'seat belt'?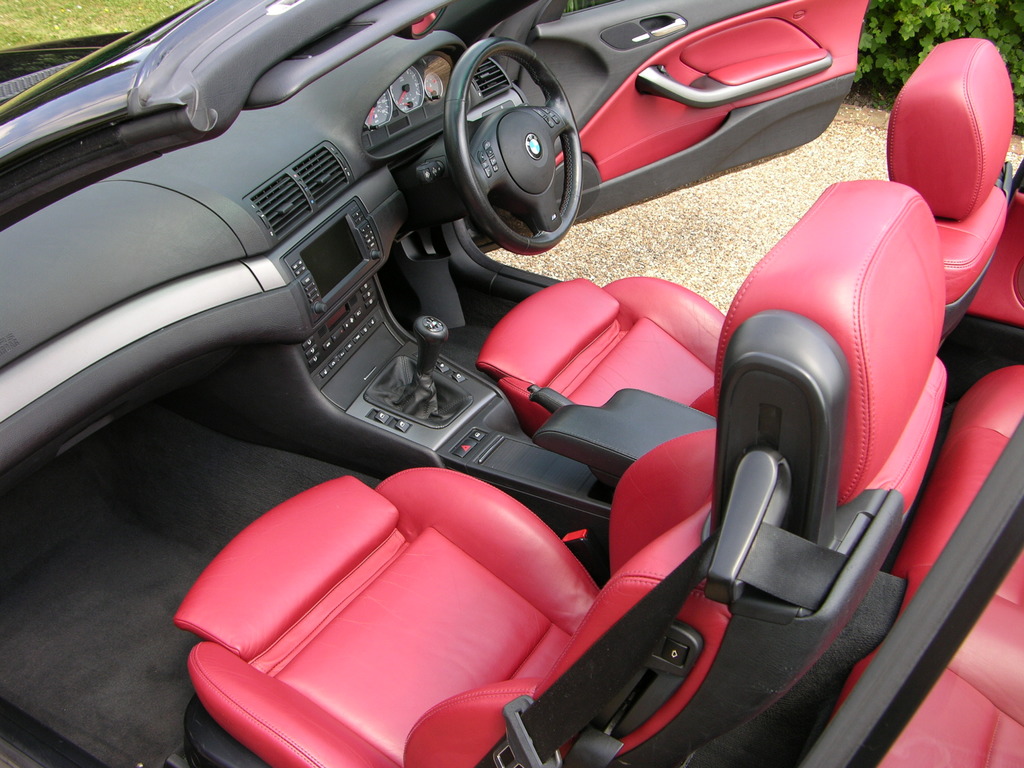
<bbox>473, 518, 854, 767</bbox>
